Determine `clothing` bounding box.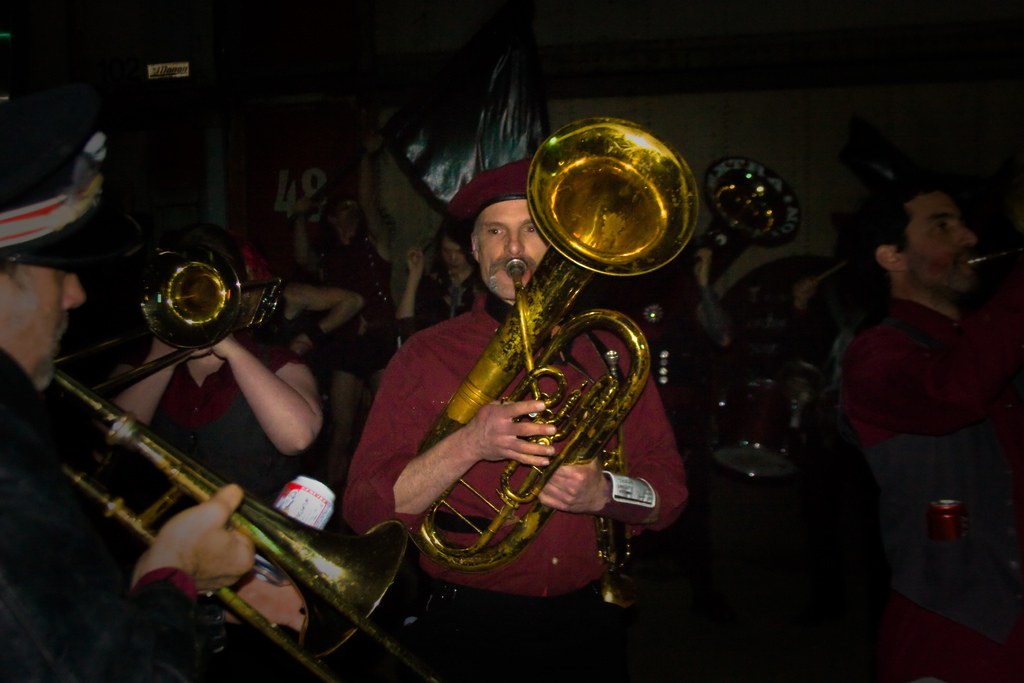
Determined: 381,264,485,360.
